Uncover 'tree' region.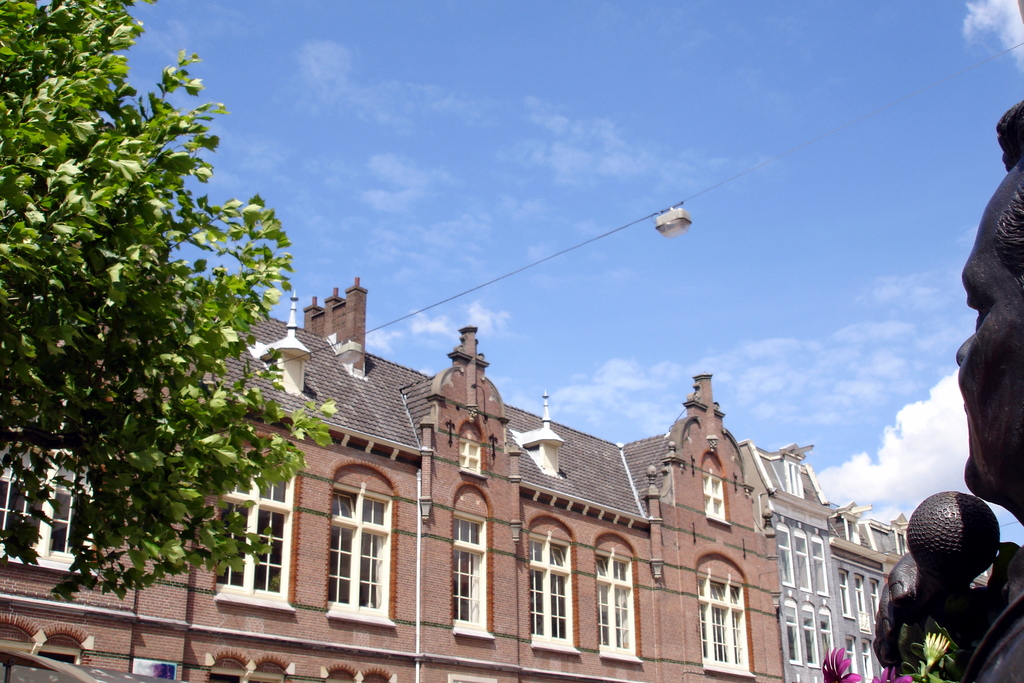
Uncovered: {"x1": 10, "y1": 29, "x2": 293, "y2": 623}.
